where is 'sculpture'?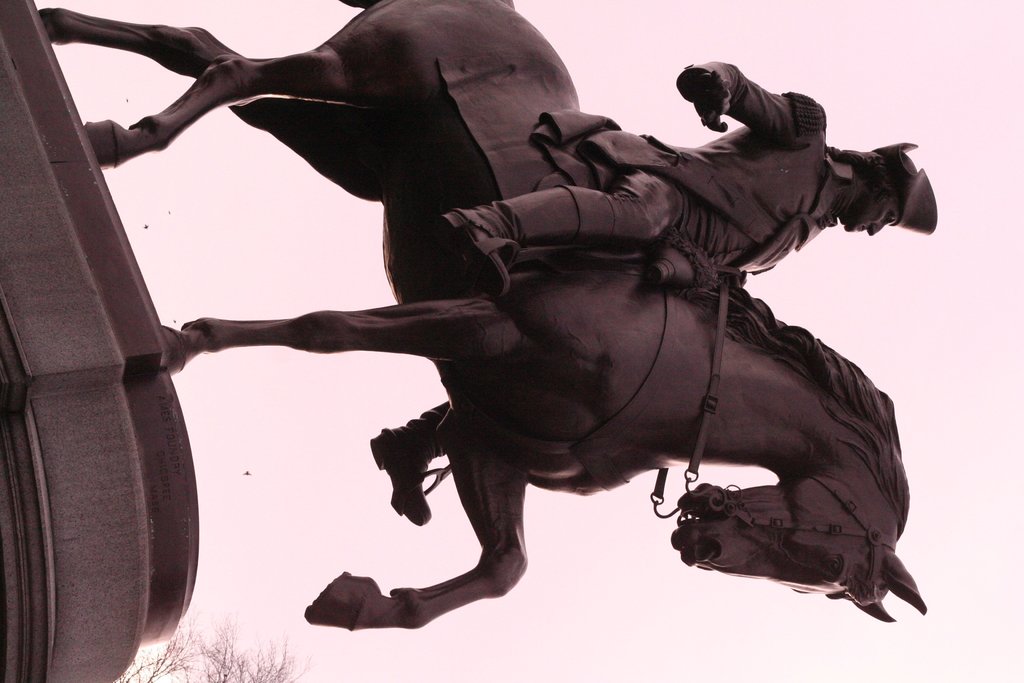
[left=77, top=0, right=941, bottom=648].
